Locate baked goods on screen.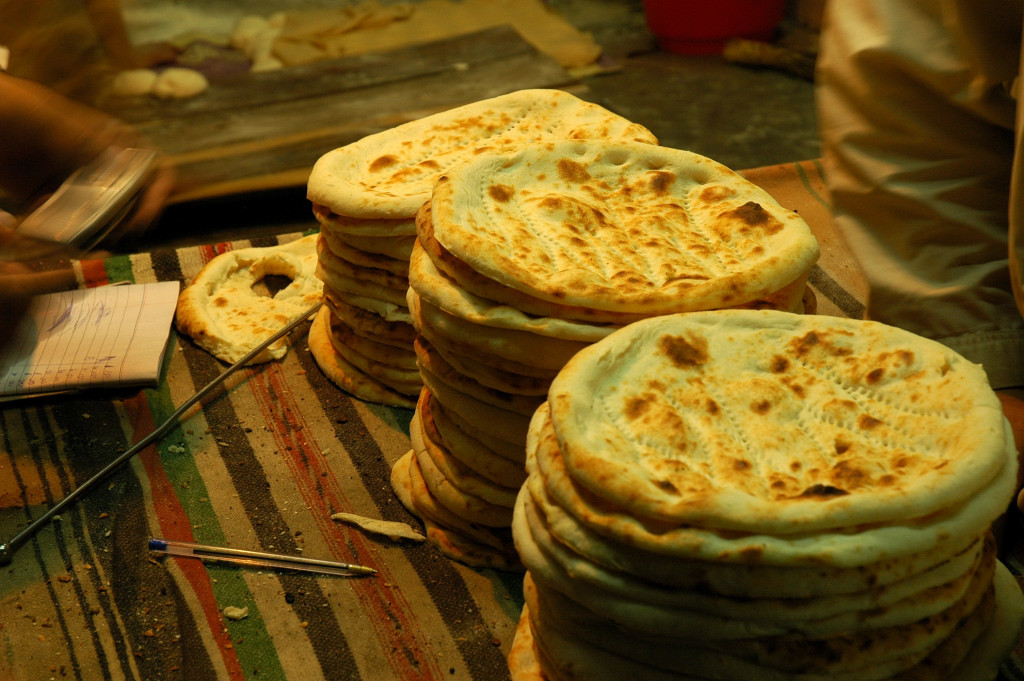
On screen at pyautogui.locateOnScreen(387, 140, 817, 567).
